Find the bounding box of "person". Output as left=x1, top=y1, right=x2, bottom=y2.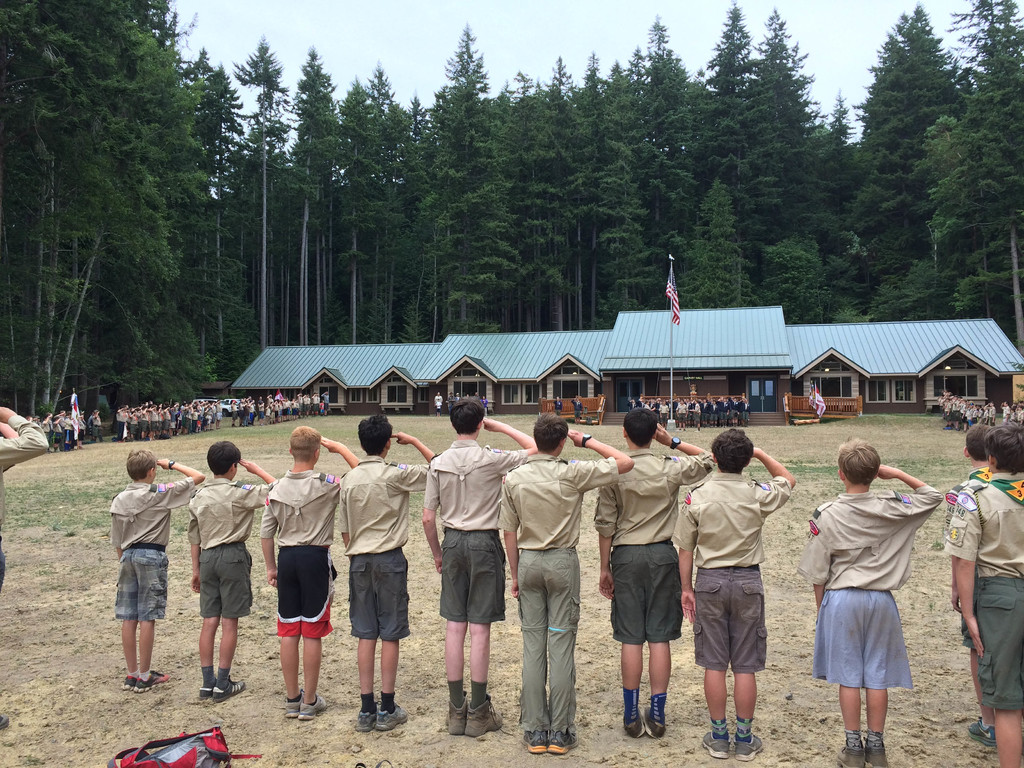
left=489, top=404, right=634, bottom=756.
